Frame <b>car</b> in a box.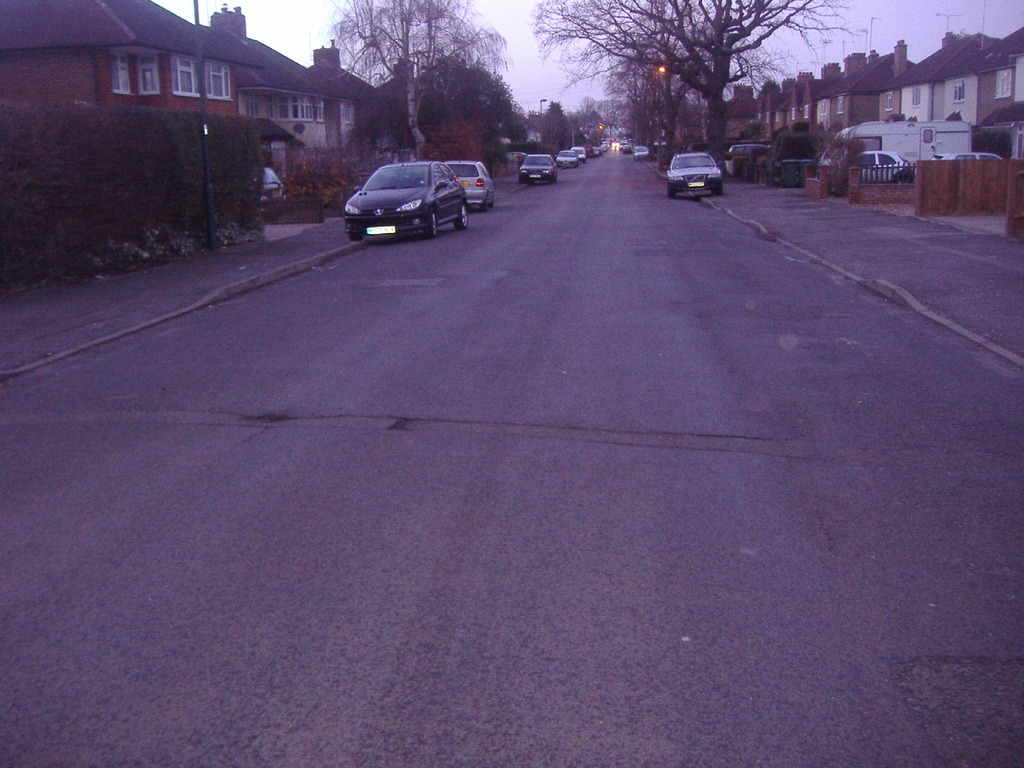
Rect(594, 145, 603, 159).
